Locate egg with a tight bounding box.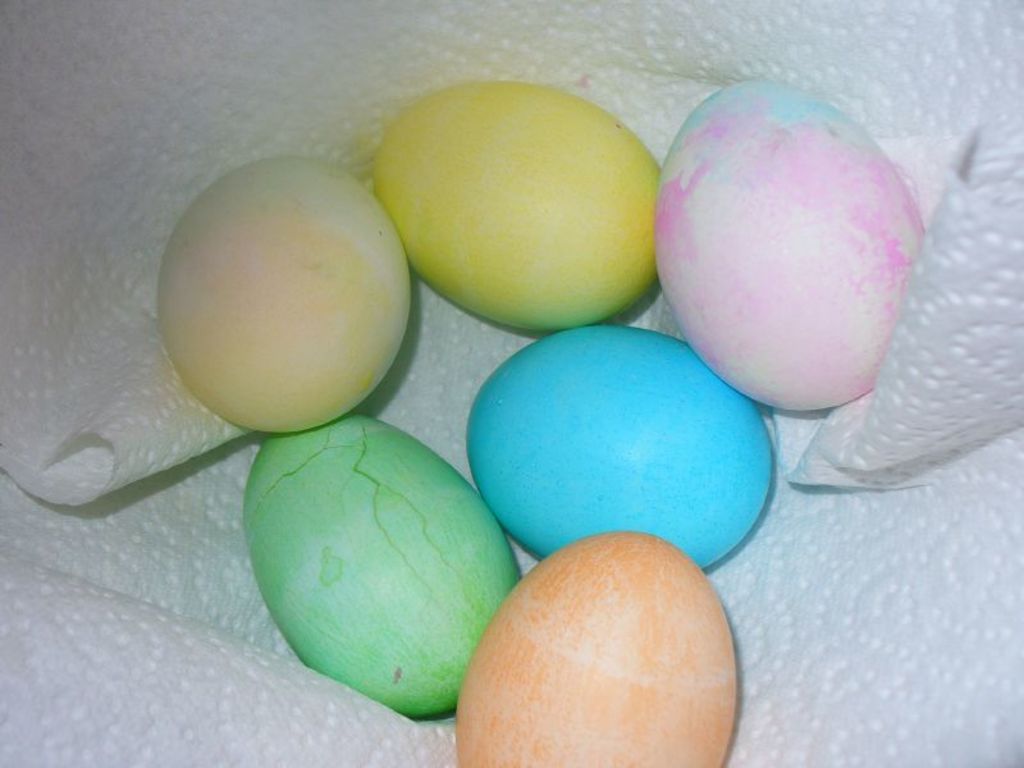
BBox(241, 403, 524, 716).
